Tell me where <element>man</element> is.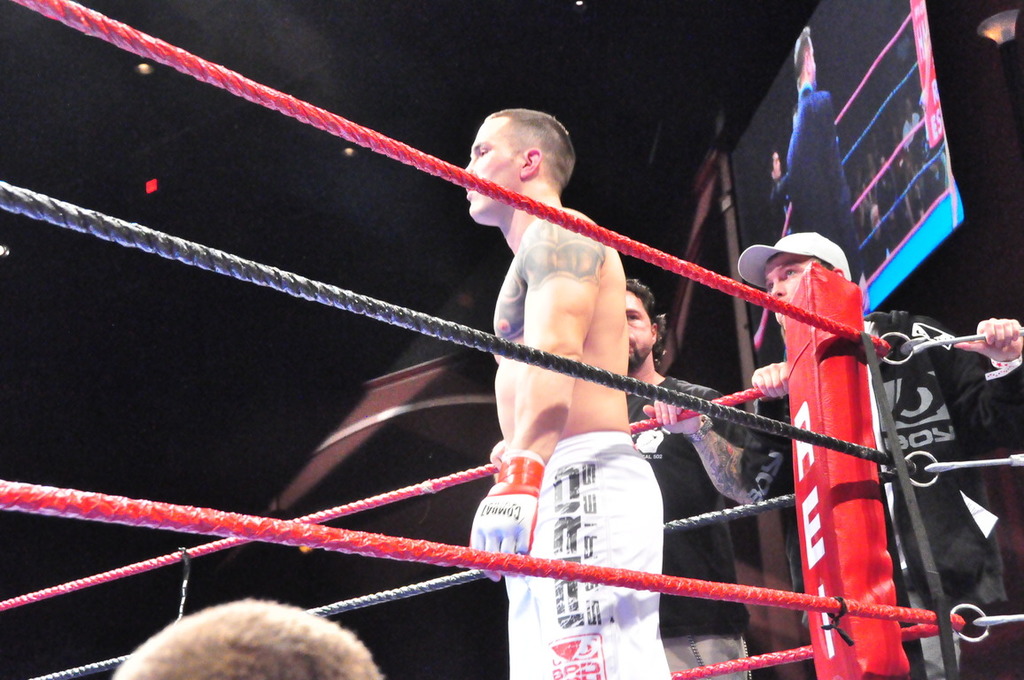
<element>man</element> is at crop(786, 27, 861, 287).
